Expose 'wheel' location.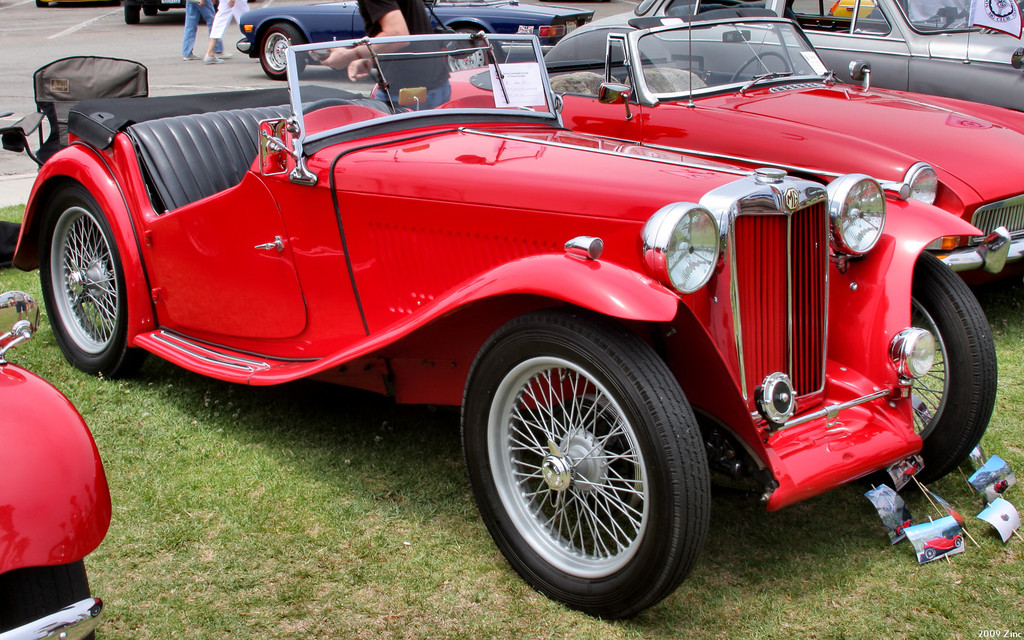
Exposed at [897, 253, 997, 492].
